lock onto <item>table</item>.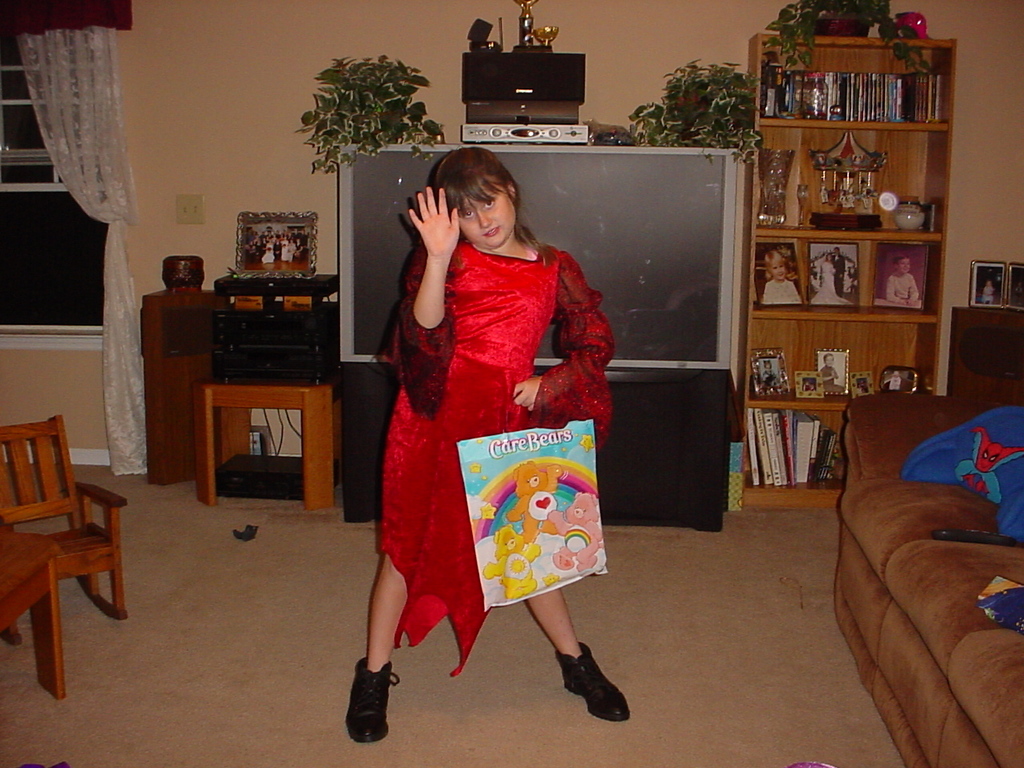
Locked: box=[943, 297, 1023, 399].
